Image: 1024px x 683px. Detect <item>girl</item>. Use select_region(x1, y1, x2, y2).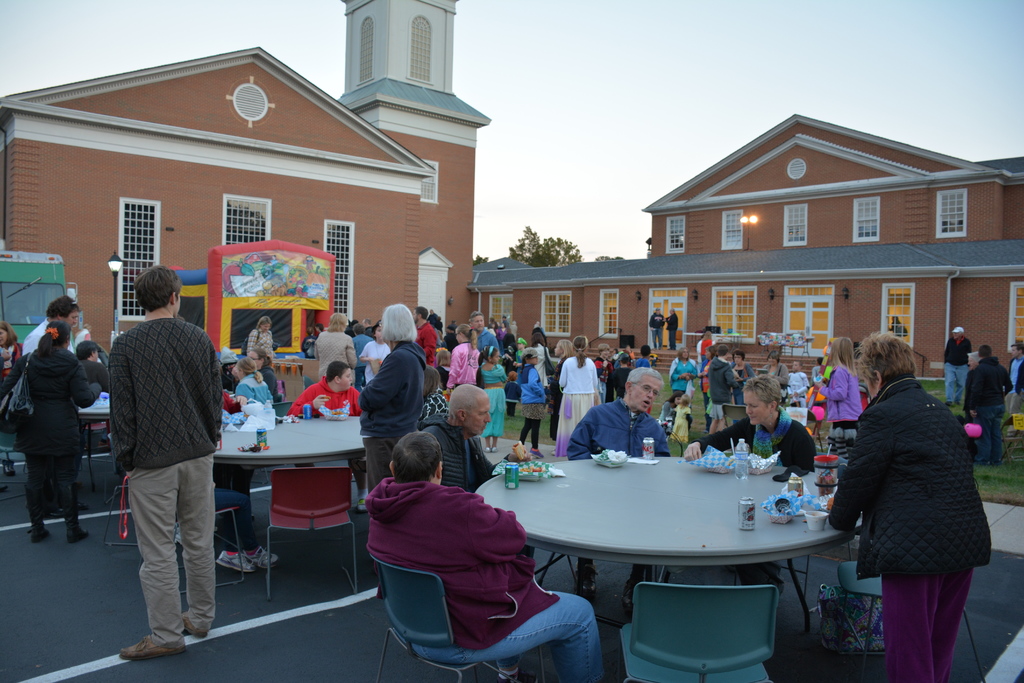
select_region(435, 342, 452, 390).
